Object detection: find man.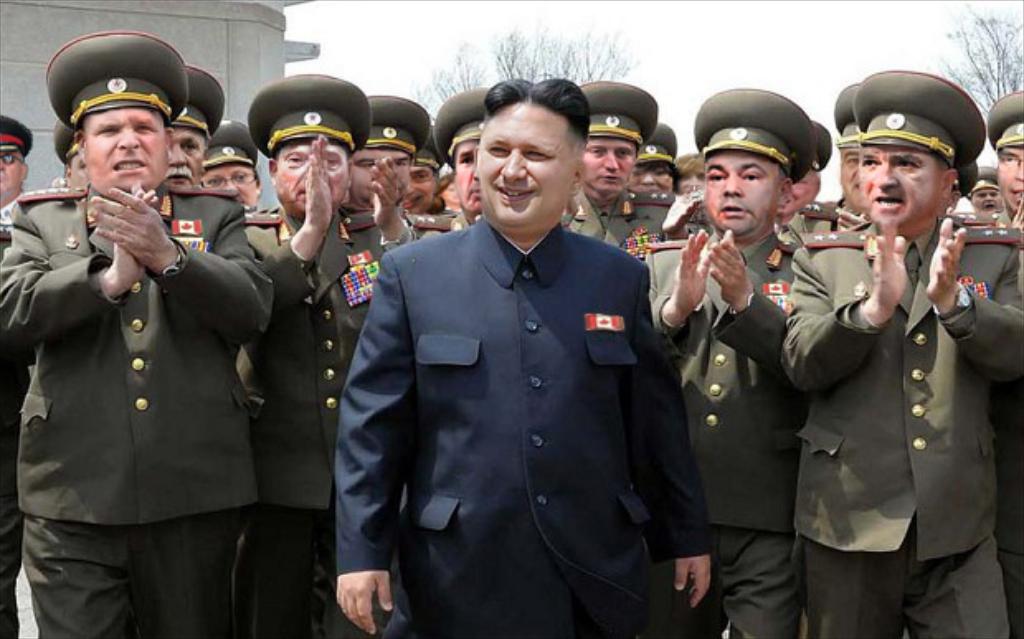
(left=581, top=78, right=697, bottom=261).
